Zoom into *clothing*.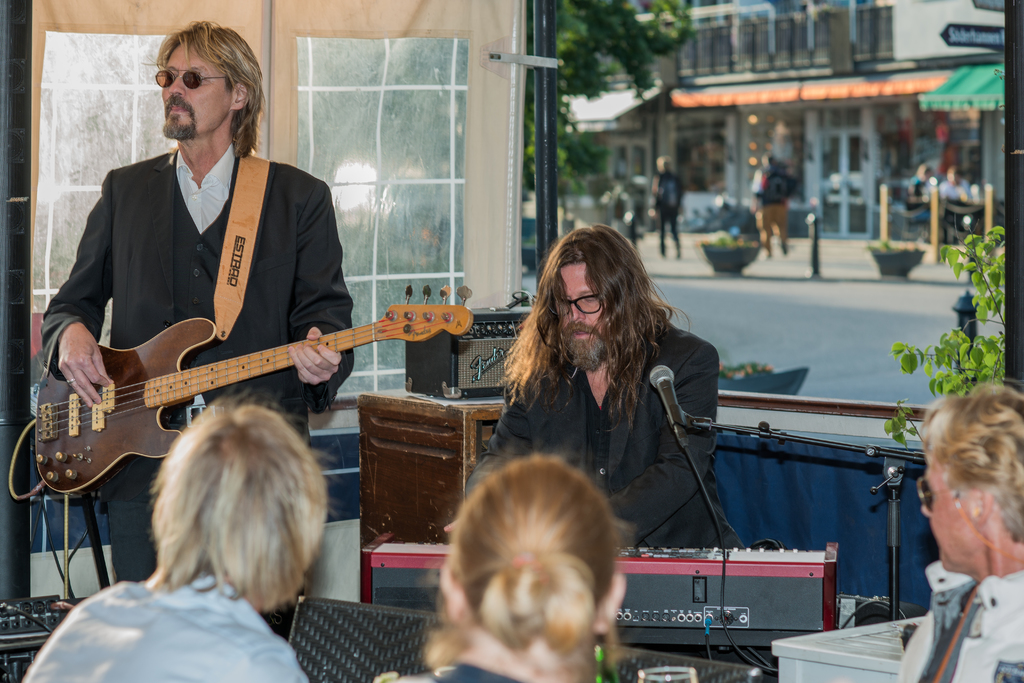
Zoom target: pyautogui.locateOnScreen(891, 549, 1023, 682).
